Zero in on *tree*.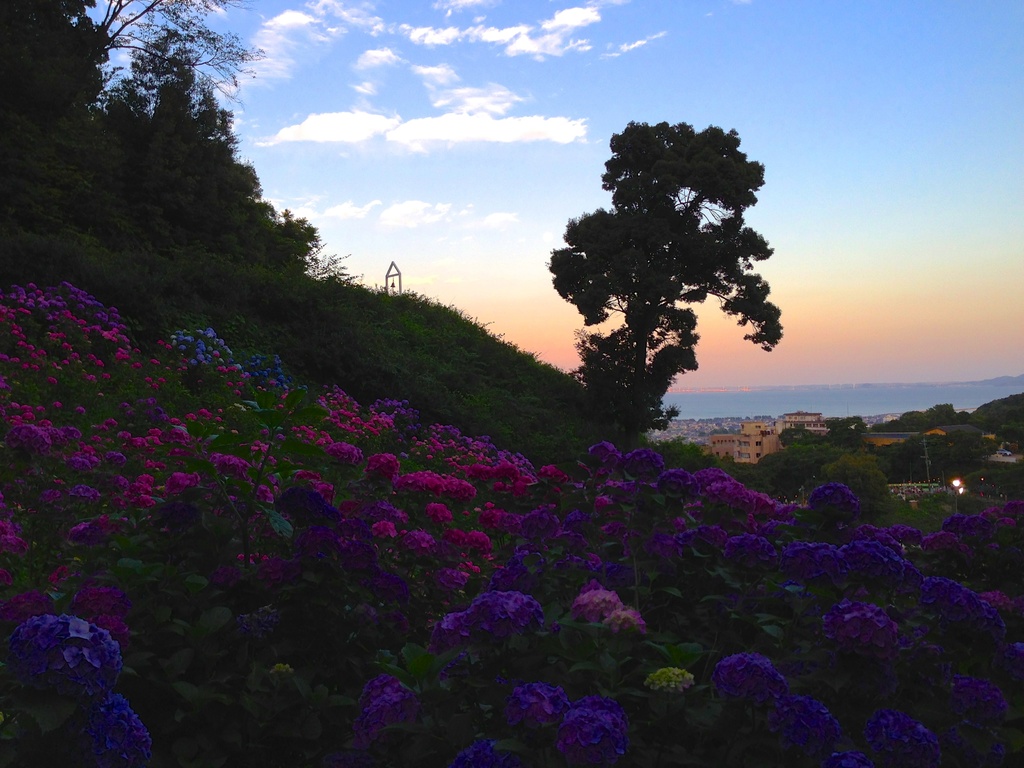
Zeroed in: {"left": 546, "top": 125, "right": 783, "bottom": 442}.
